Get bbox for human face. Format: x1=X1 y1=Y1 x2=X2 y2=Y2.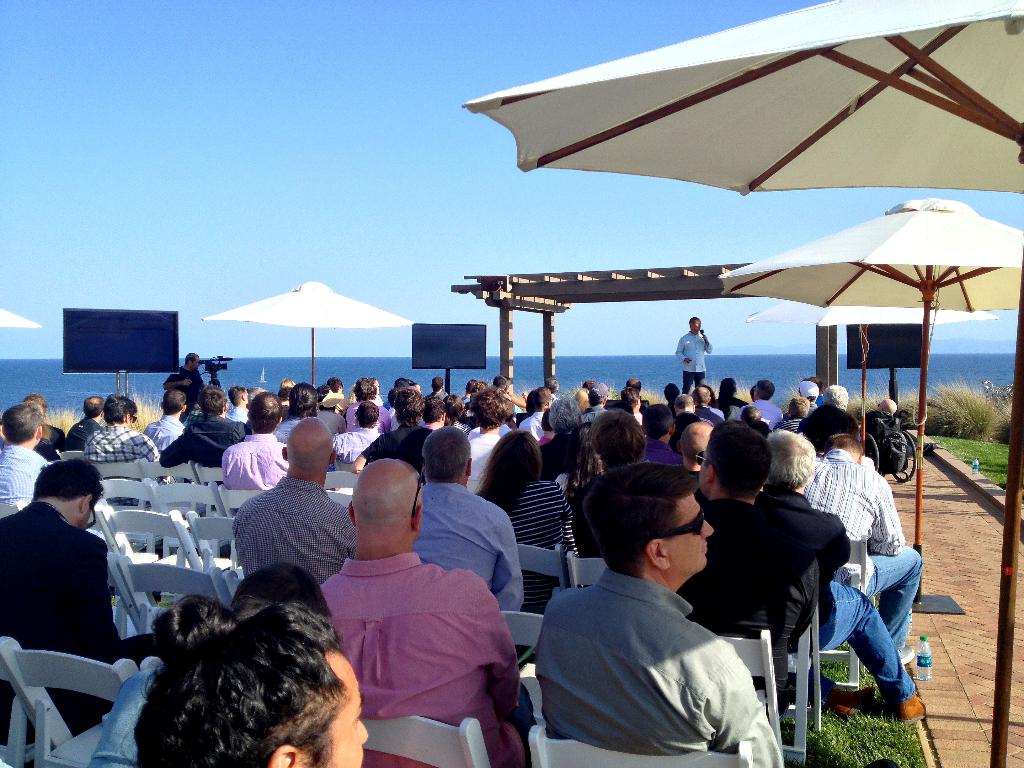
x1=664 y1=492 x2=717 y2=578.
